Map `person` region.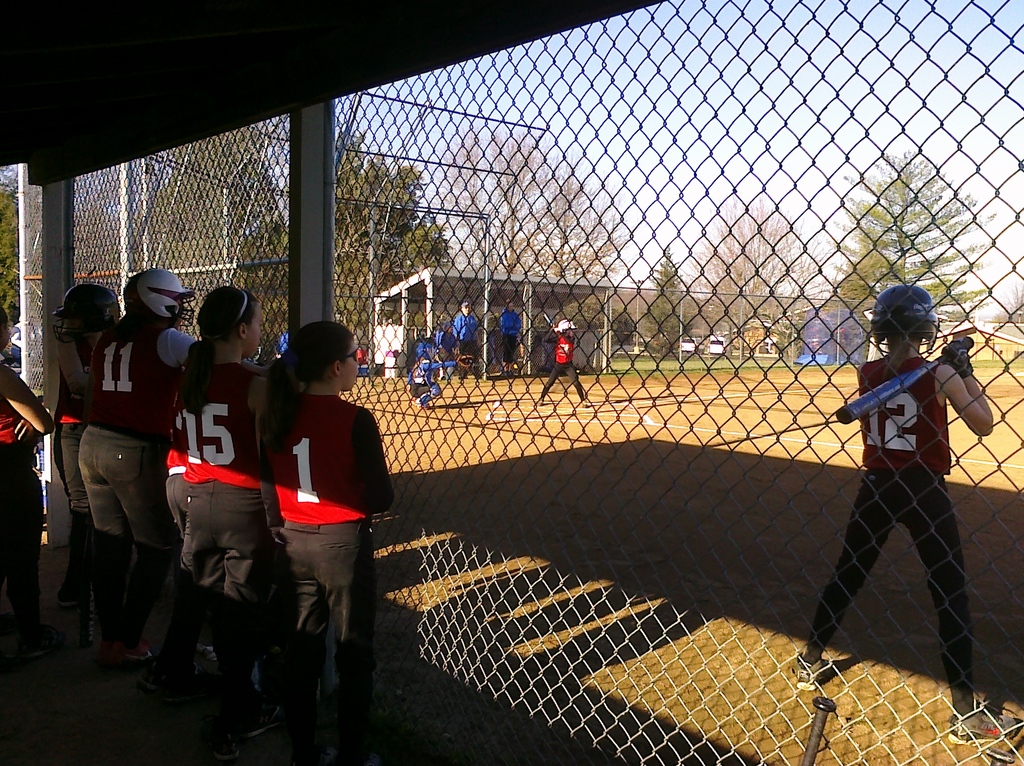
Mapped to left=456, top=302, right=479, bottom=377.
